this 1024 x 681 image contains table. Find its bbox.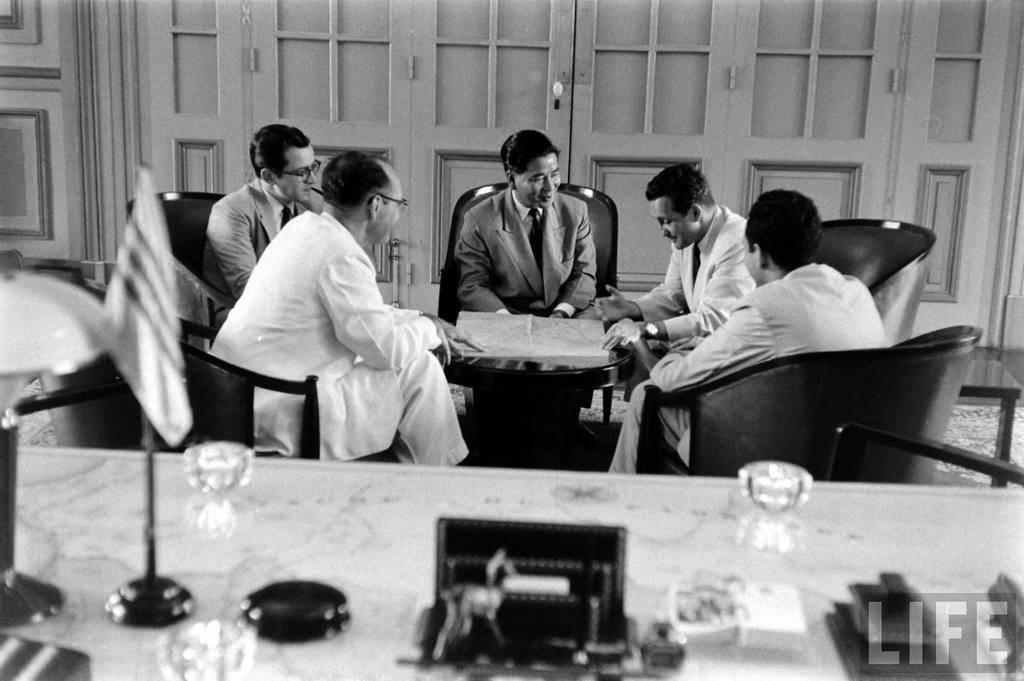
[left=0, top=280, right=130, bottom=618].
